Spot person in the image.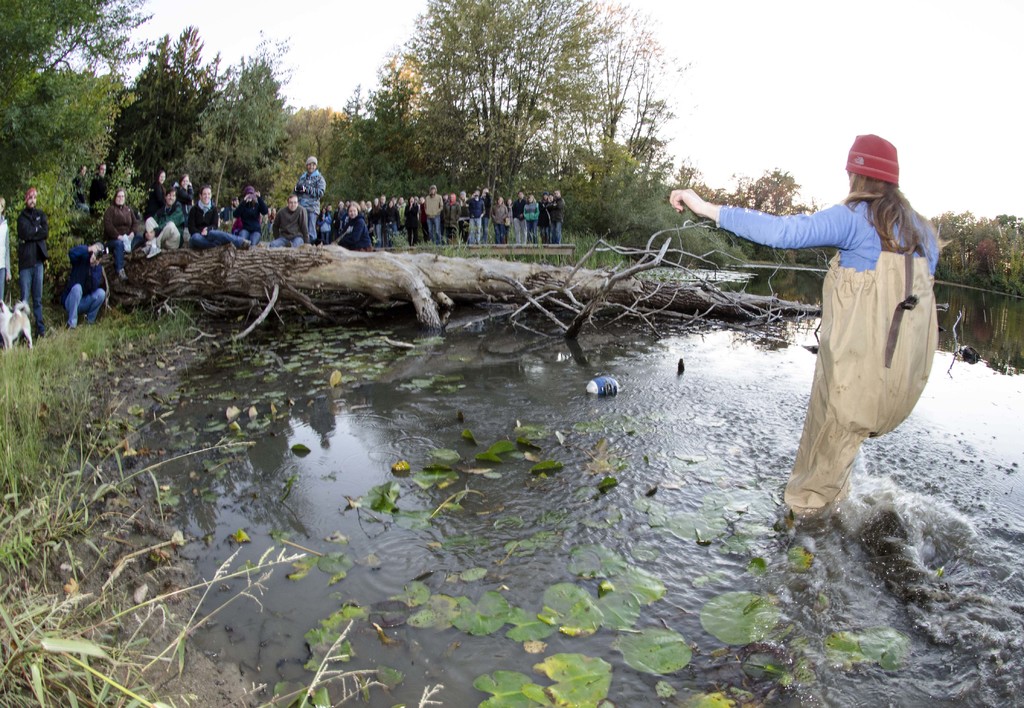
person found at bbox(63, 237, 109, 328).
